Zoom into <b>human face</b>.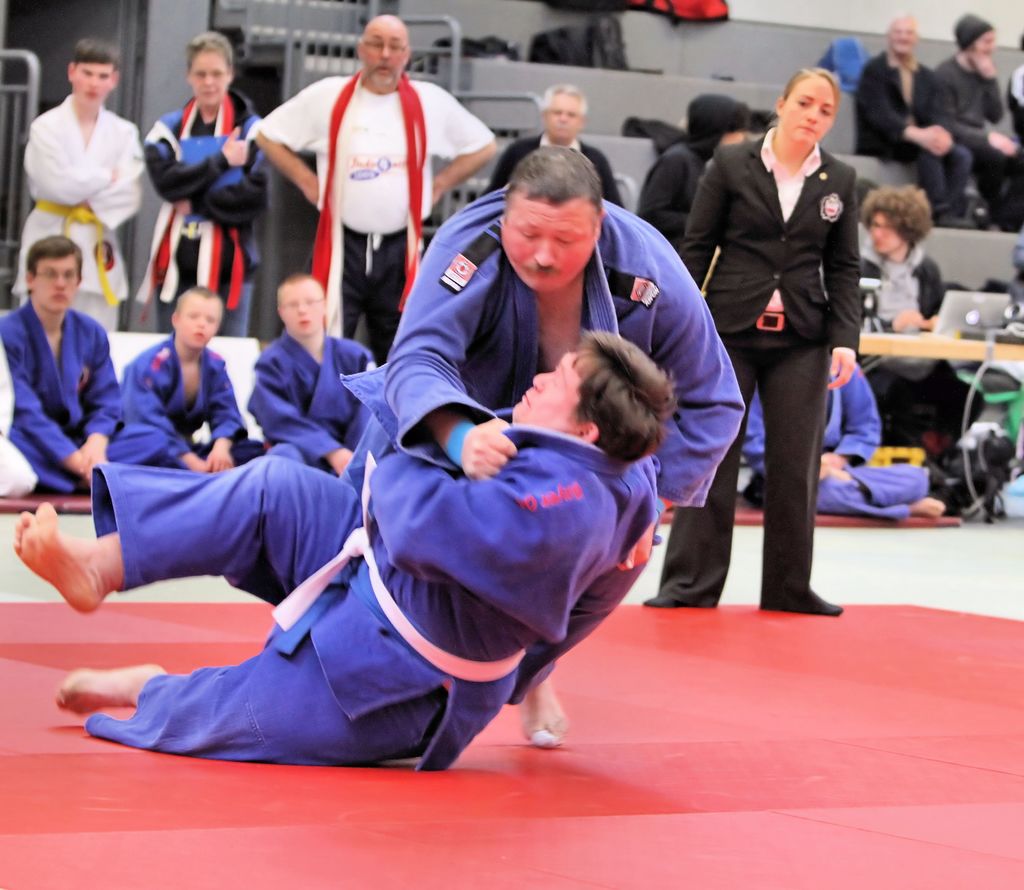
Zoom target: pyautogui.locateOnScreen(70, 58, 118, 106).
